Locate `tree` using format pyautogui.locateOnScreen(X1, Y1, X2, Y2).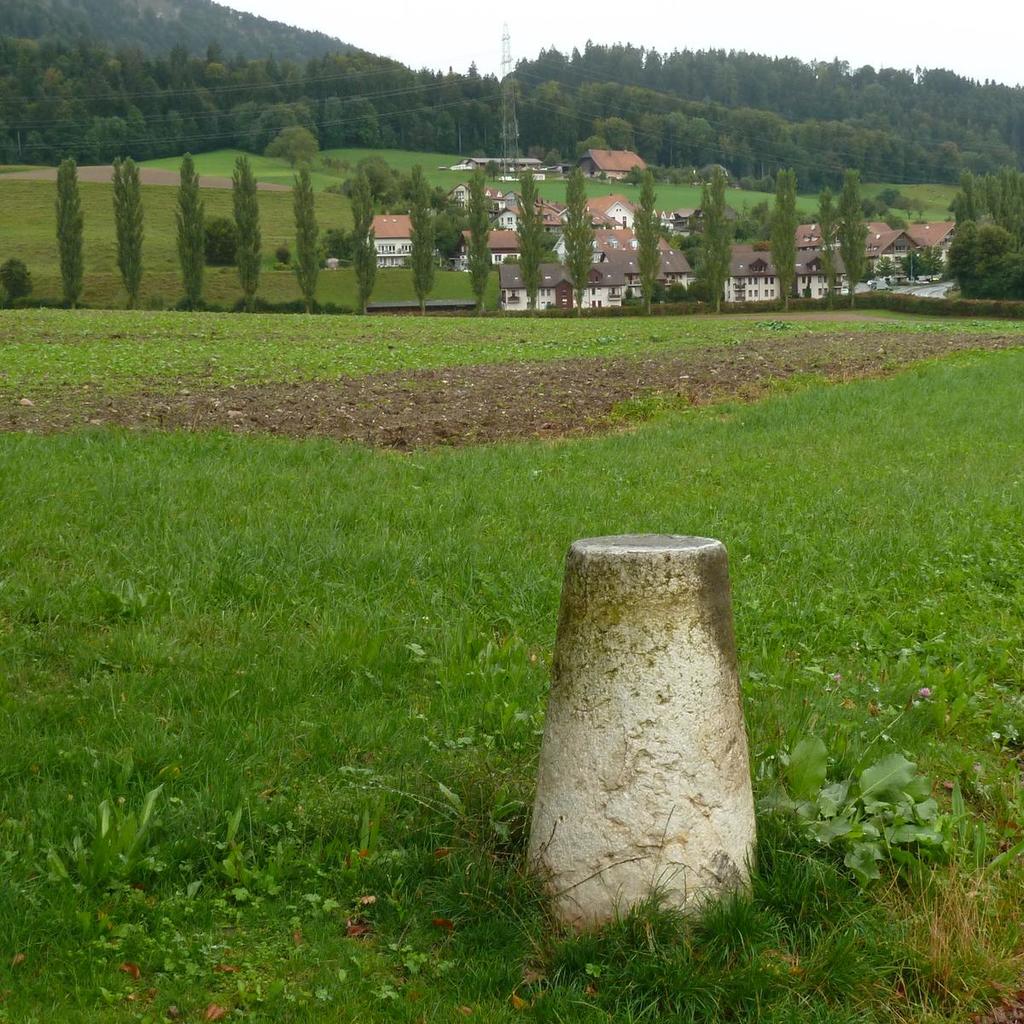
pyautogui.locateOnScreen(685, 173, 722, 302).
